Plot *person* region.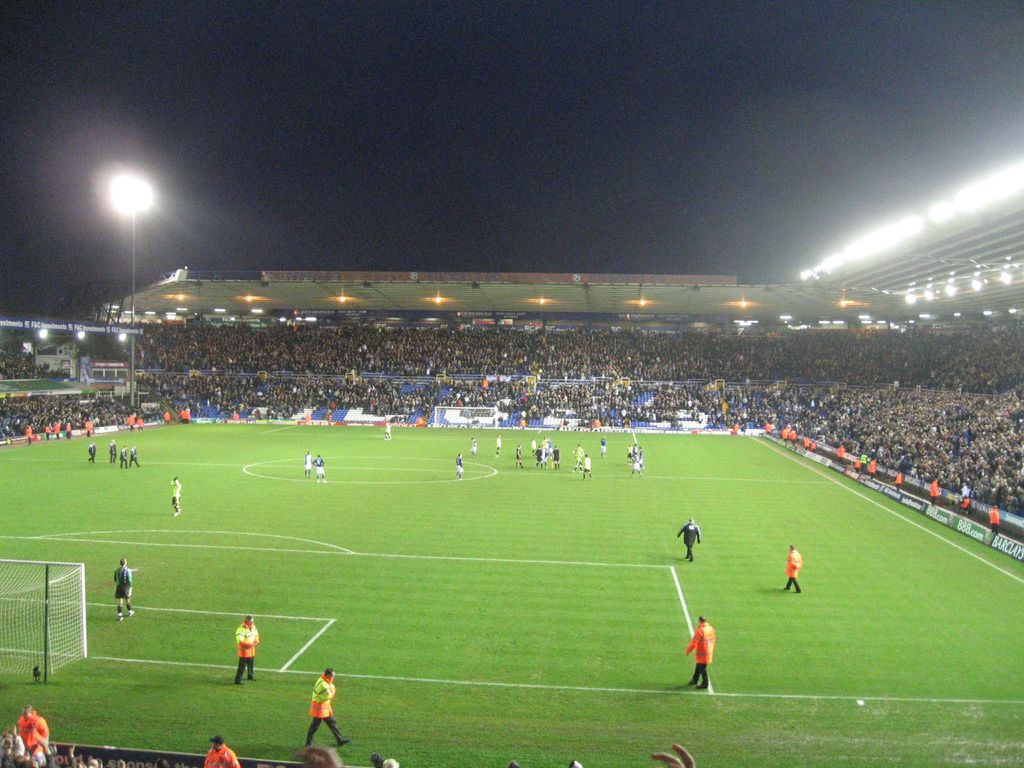
Plotted at rect(785, 545, 801, 595).
